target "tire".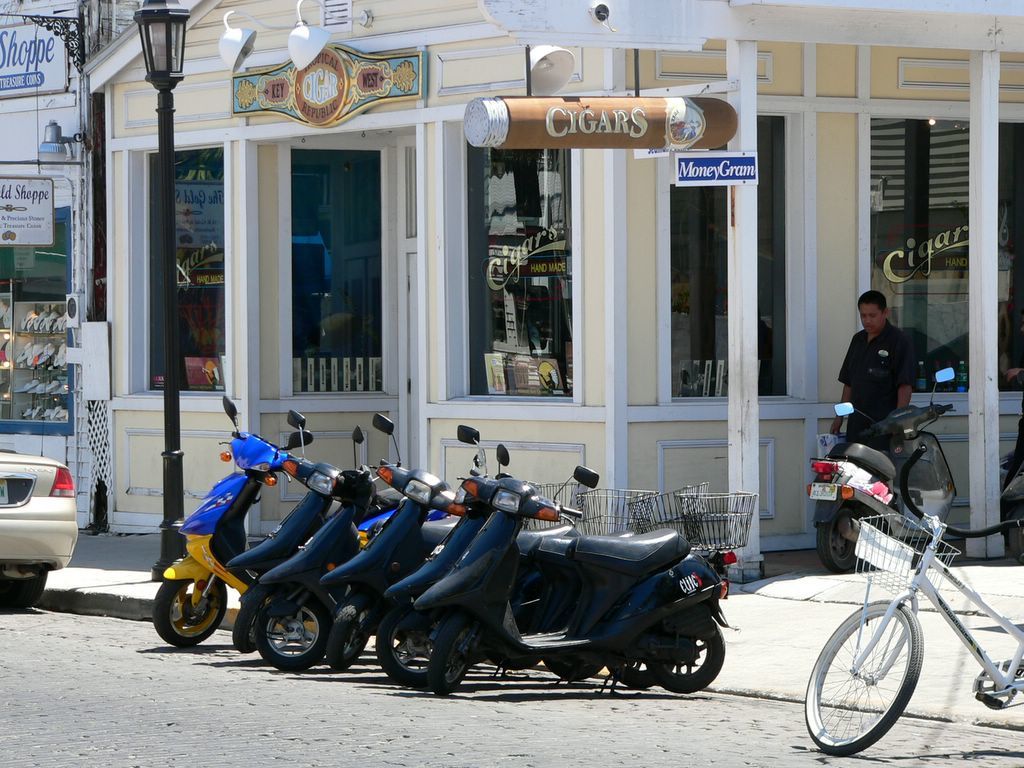
Target region: 236,596,327,676.
